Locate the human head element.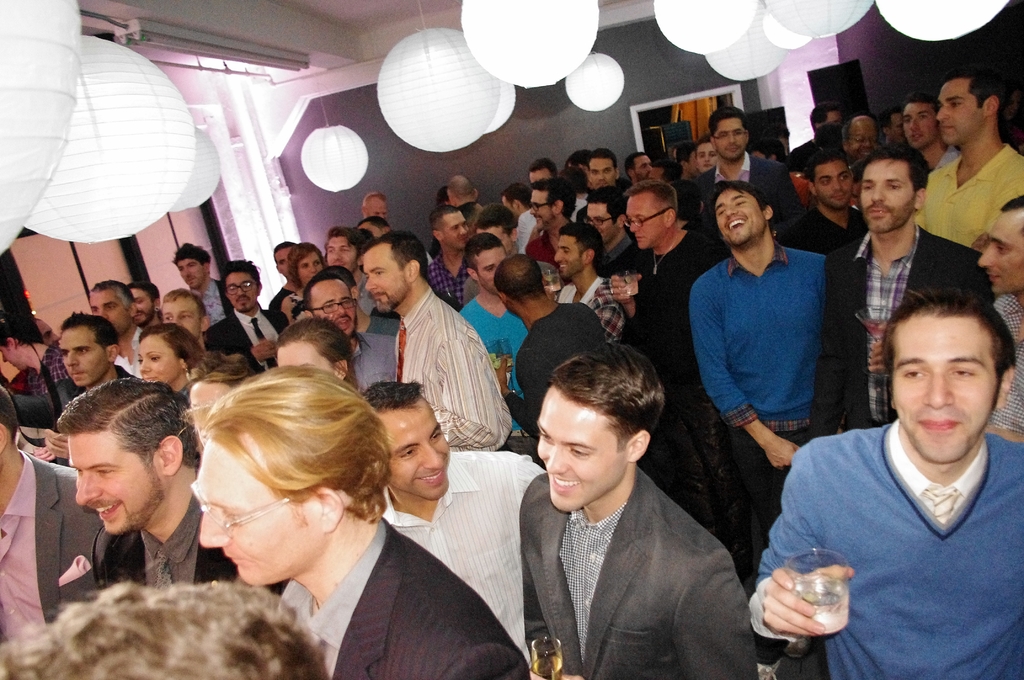
Element bbox: (left=362, top=230, right=429, bottom=314).
